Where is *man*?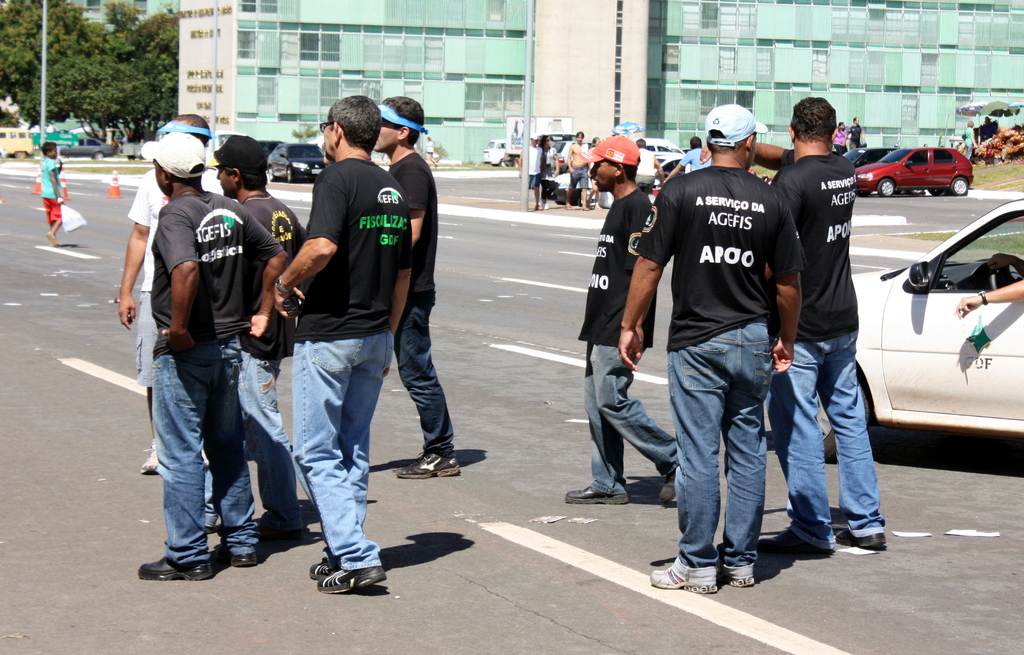
[x1=841, y1=117, x2=874, y2=152].
